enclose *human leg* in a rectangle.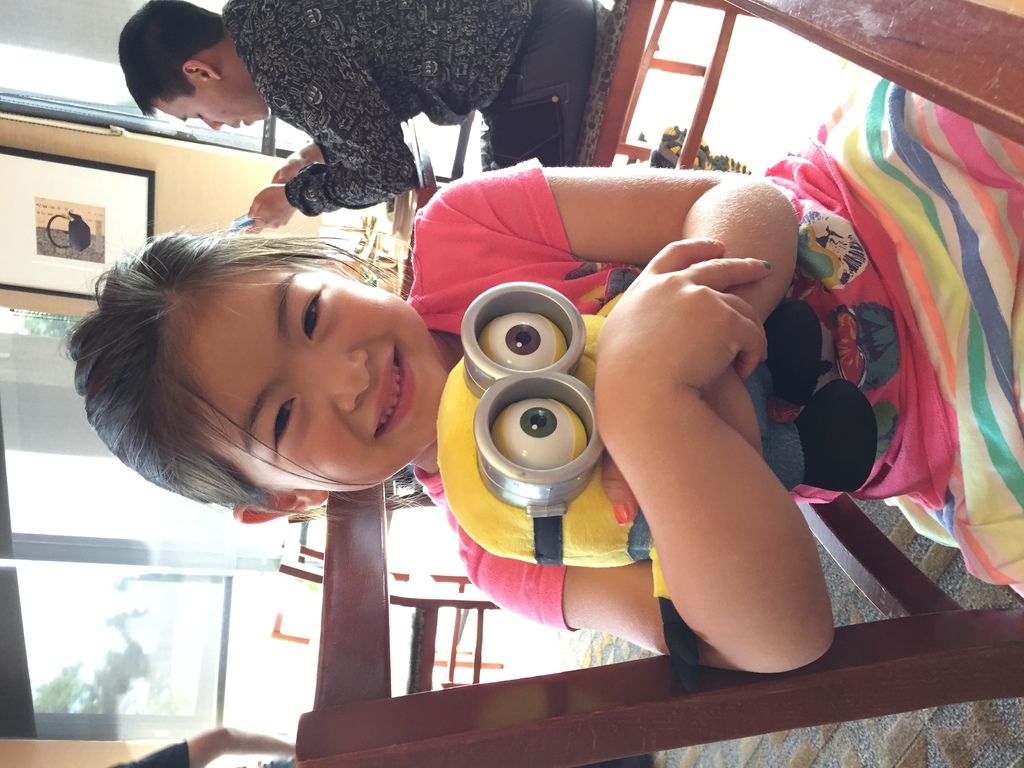
BBox(106, 729, 297, 767).
